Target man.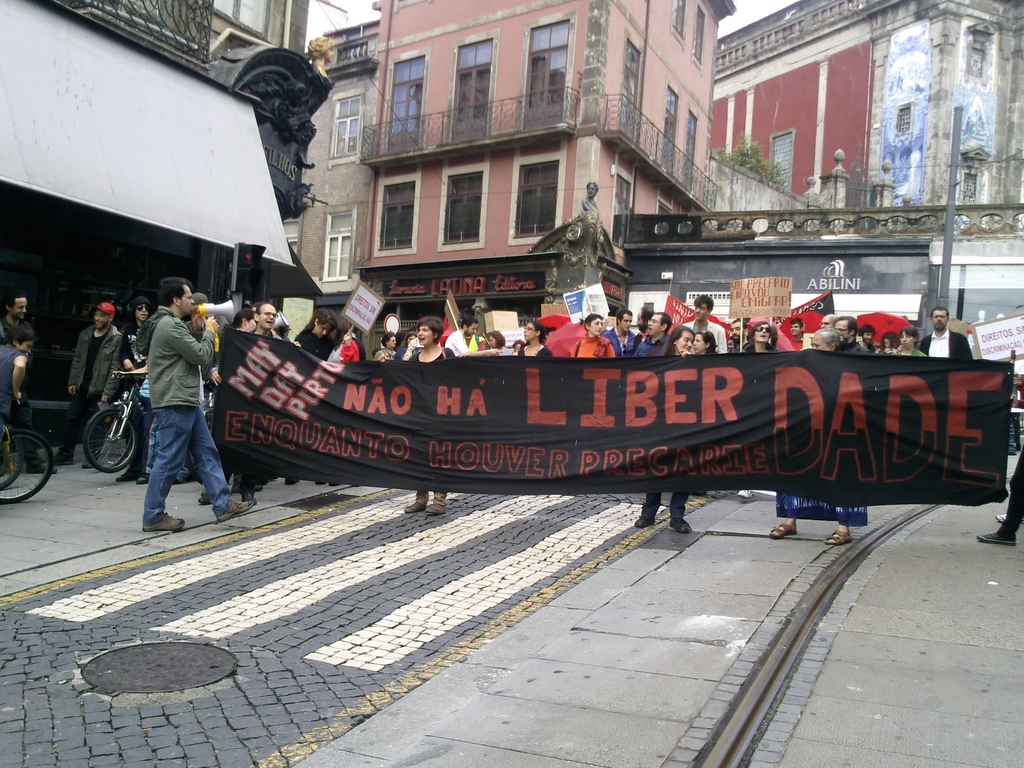
Target region: 123/296/153/488.
